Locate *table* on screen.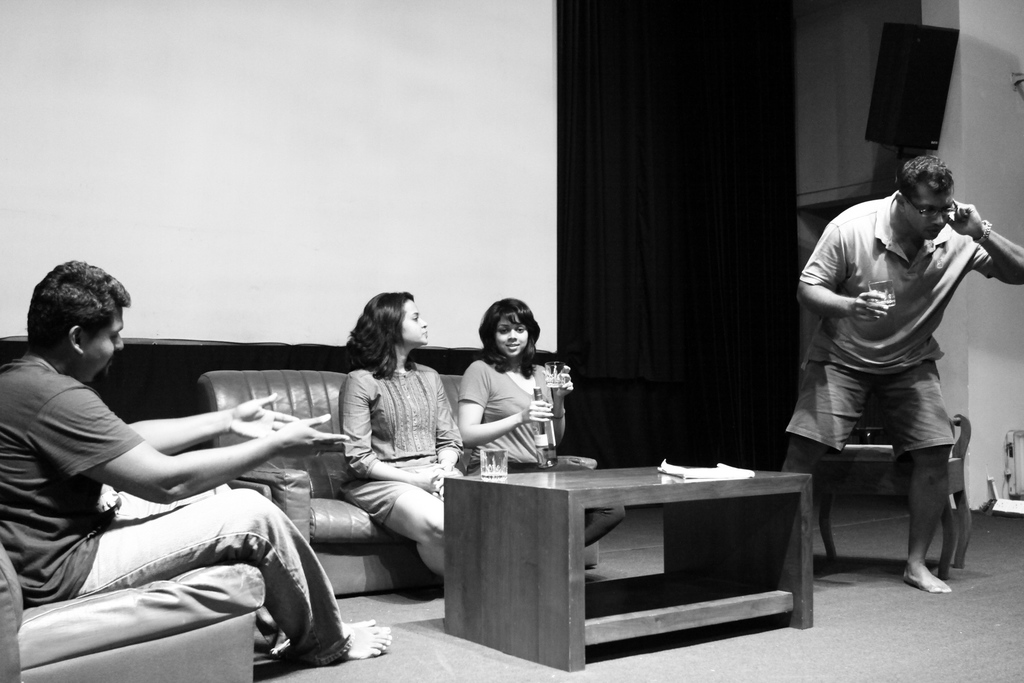
On screen at 409:442:834:662.
